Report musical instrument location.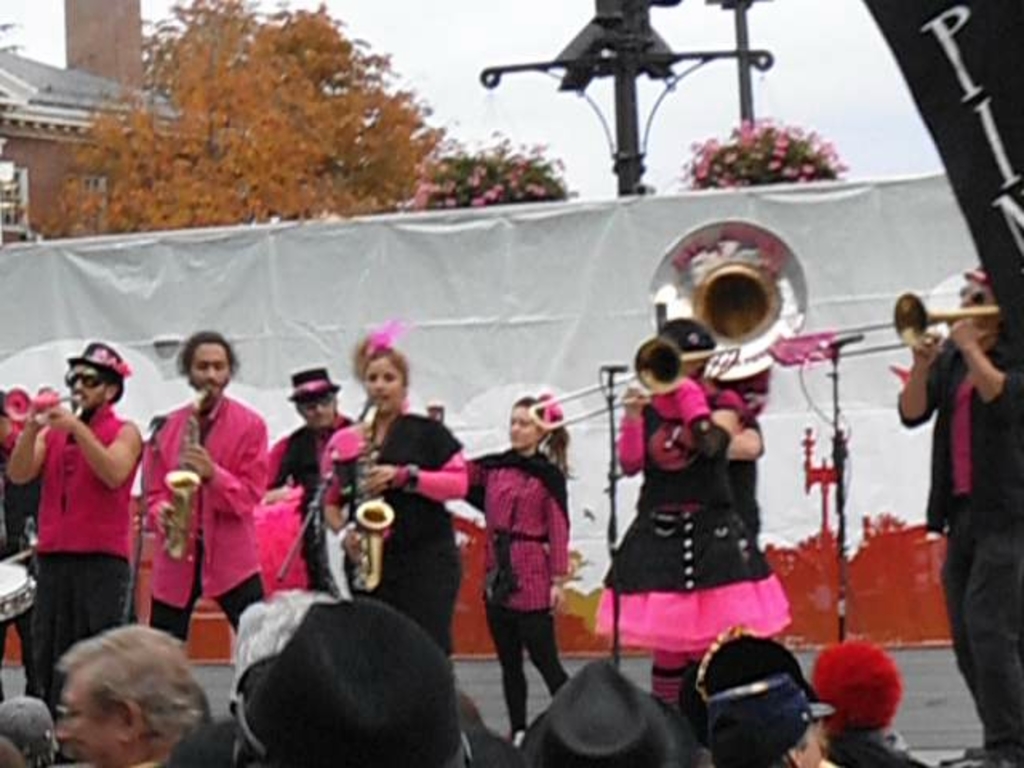
Report: box(648, 221, 813, 389).
